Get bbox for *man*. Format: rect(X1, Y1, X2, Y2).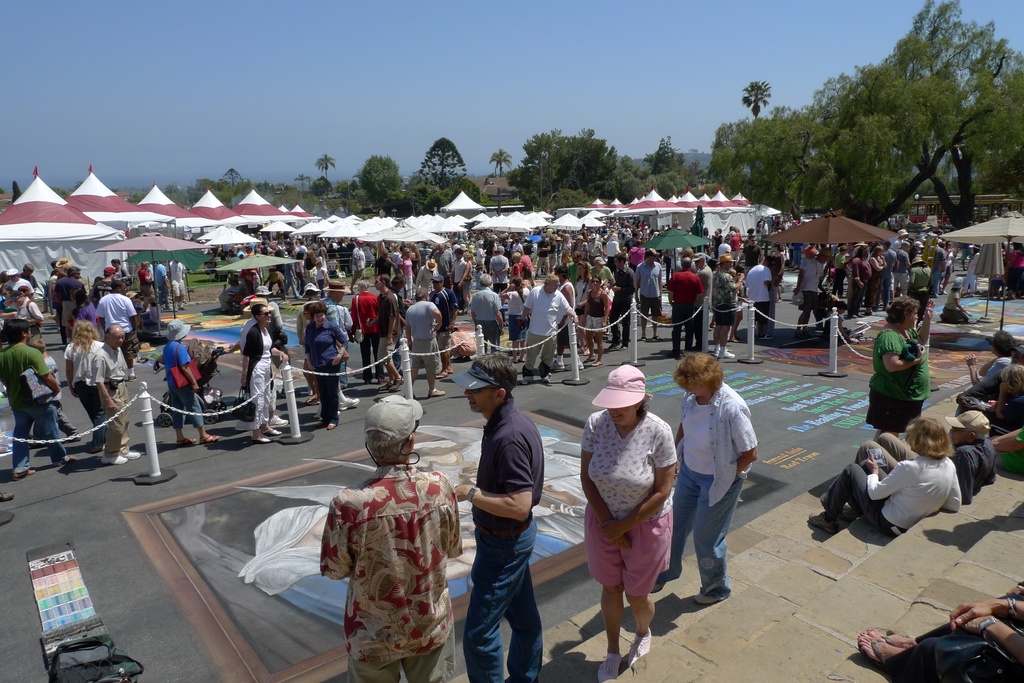
rect(893, 229, 911, 252).
